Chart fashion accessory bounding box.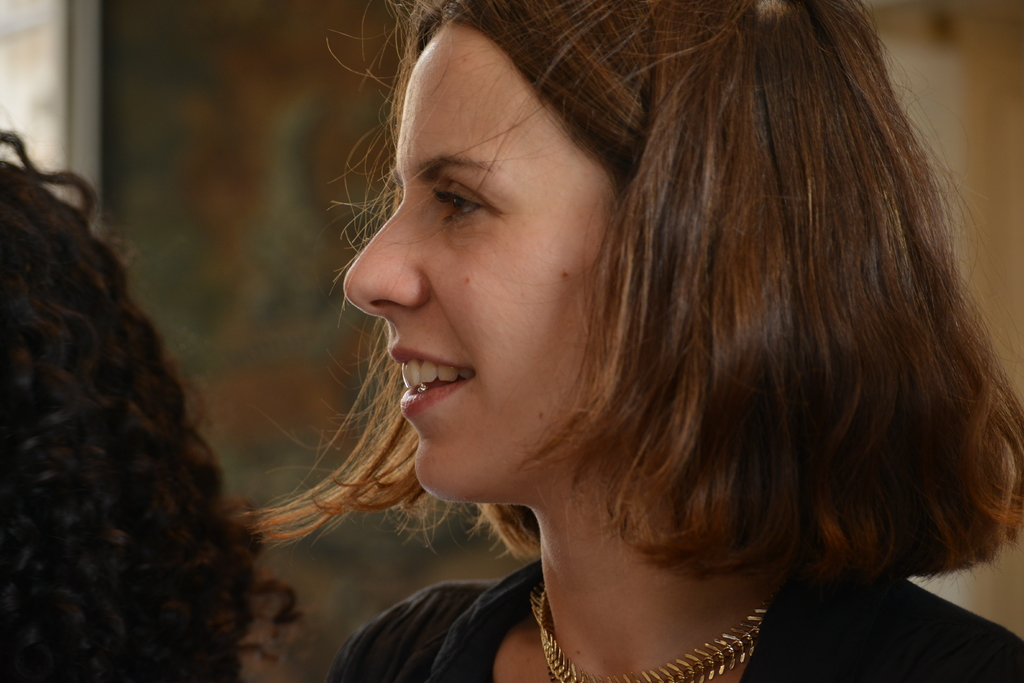
Charted: locate(531, 583, 767, 682).
